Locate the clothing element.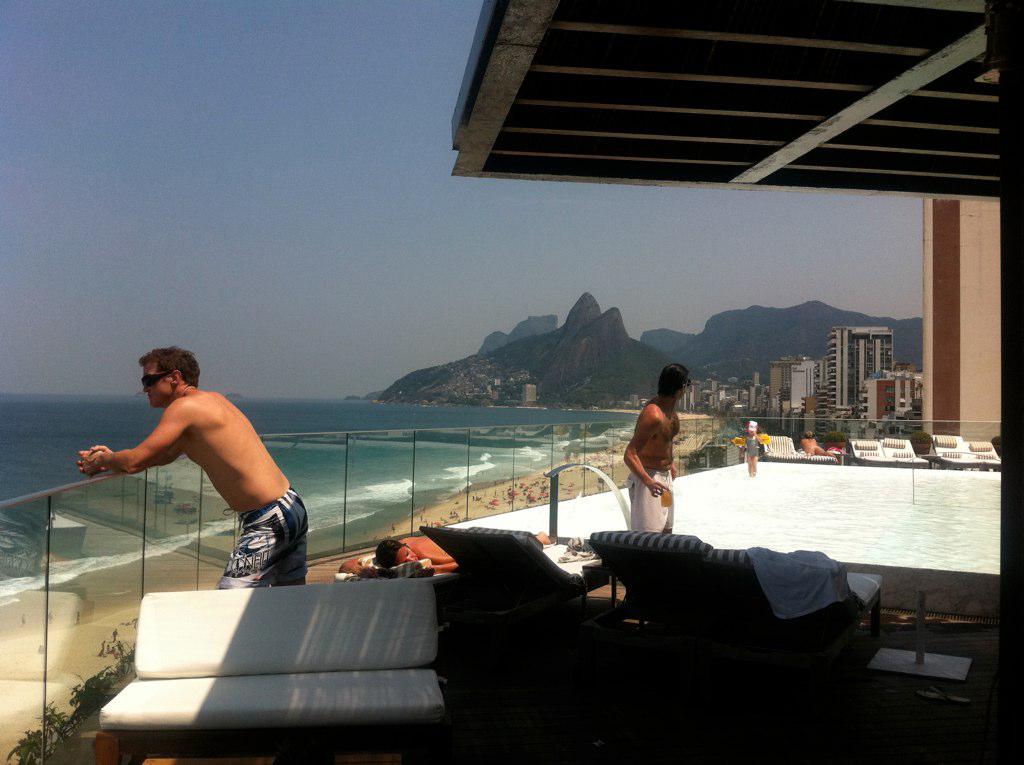
Element bbox: left=620, top=472, right=679, bottom=537.
